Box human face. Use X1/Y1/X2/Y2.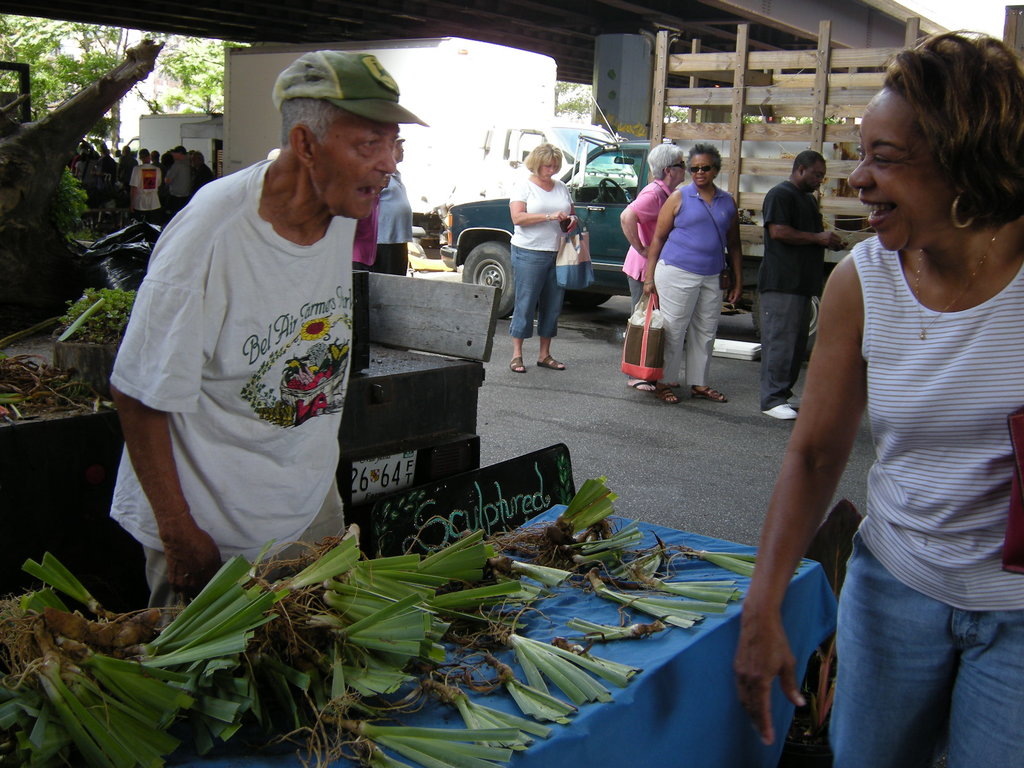
803/160/824/186.
